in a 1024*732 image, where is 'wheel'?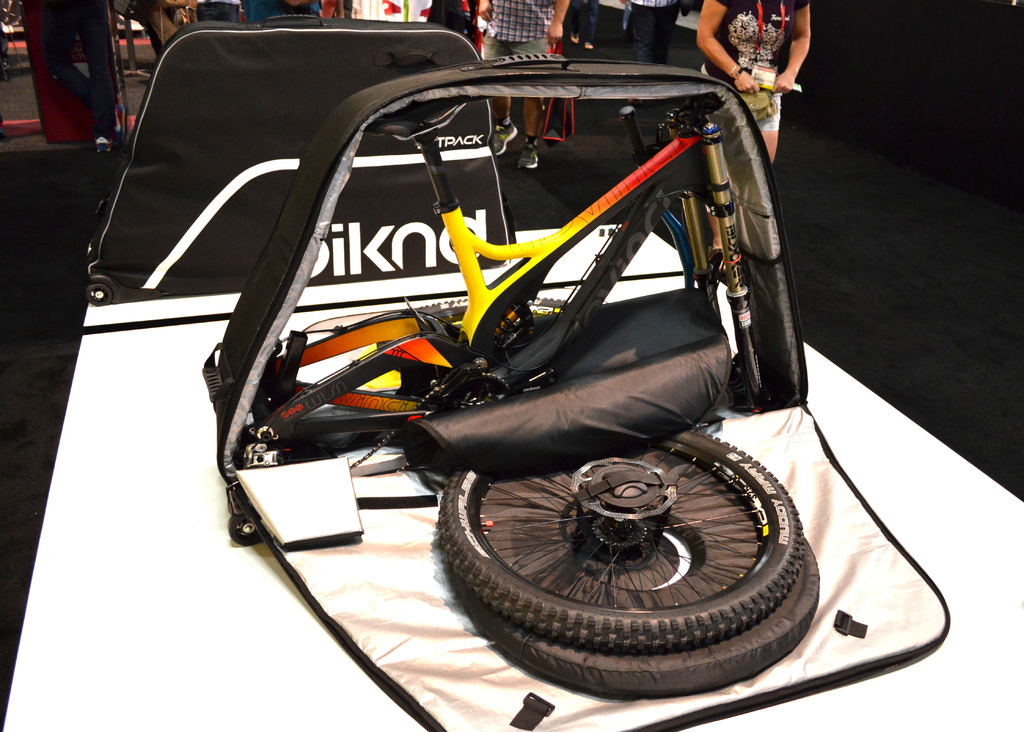
[437,430,808,653].
